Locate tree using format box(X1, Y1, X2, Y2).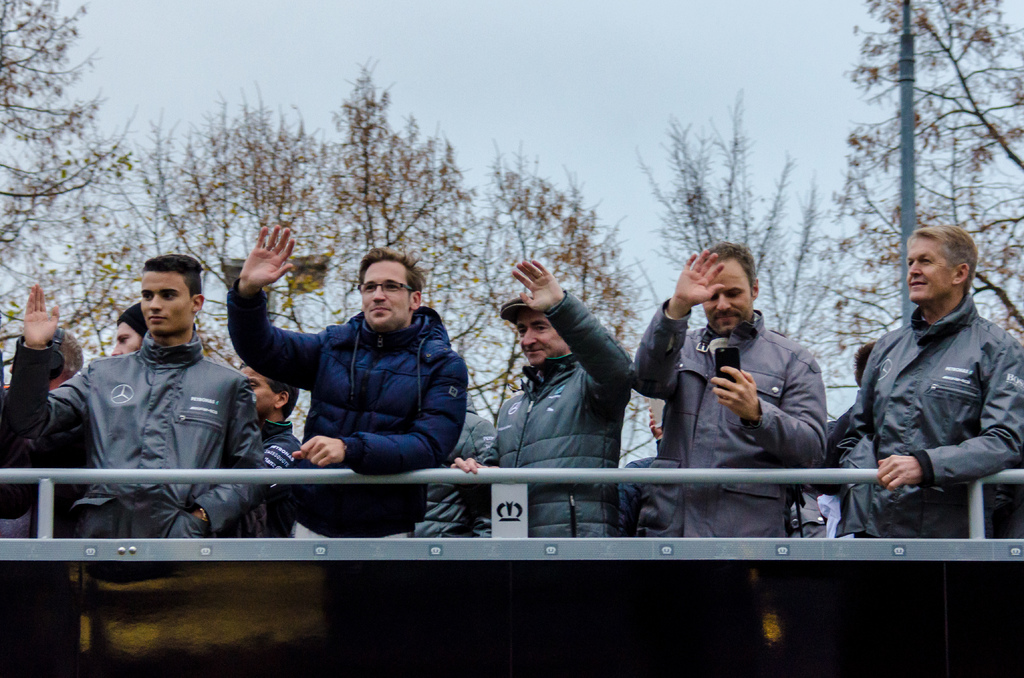
box(817, 0, 1020, 397).
